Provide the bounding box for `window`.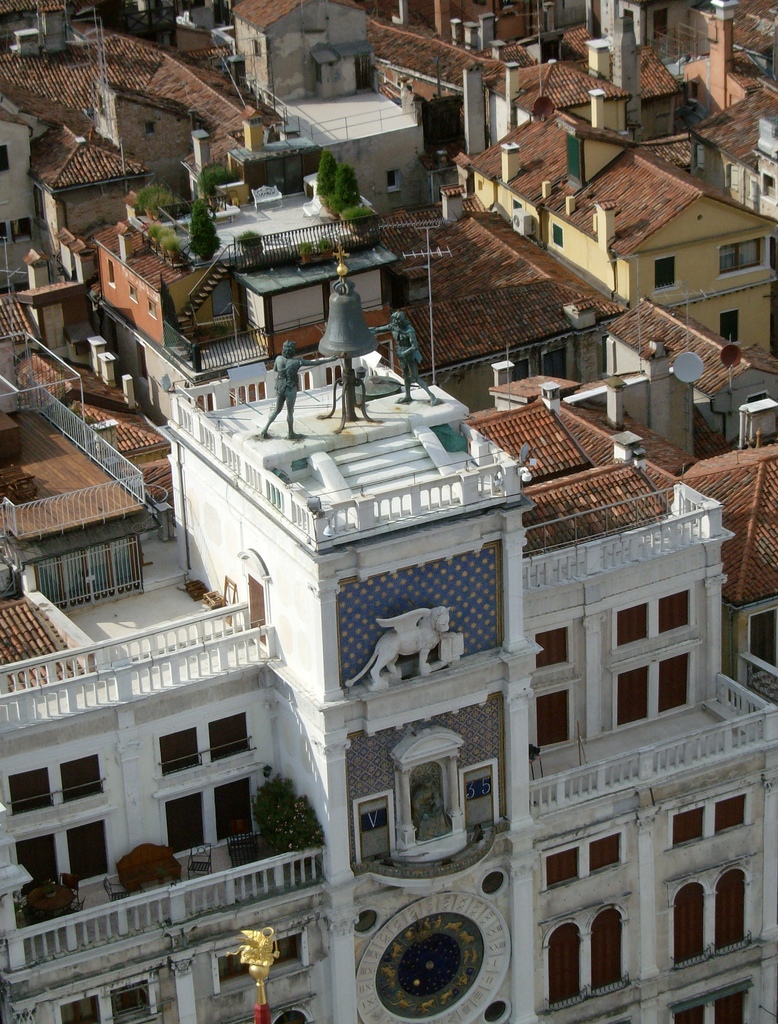
<box>271,1008,308,1023</box>.
